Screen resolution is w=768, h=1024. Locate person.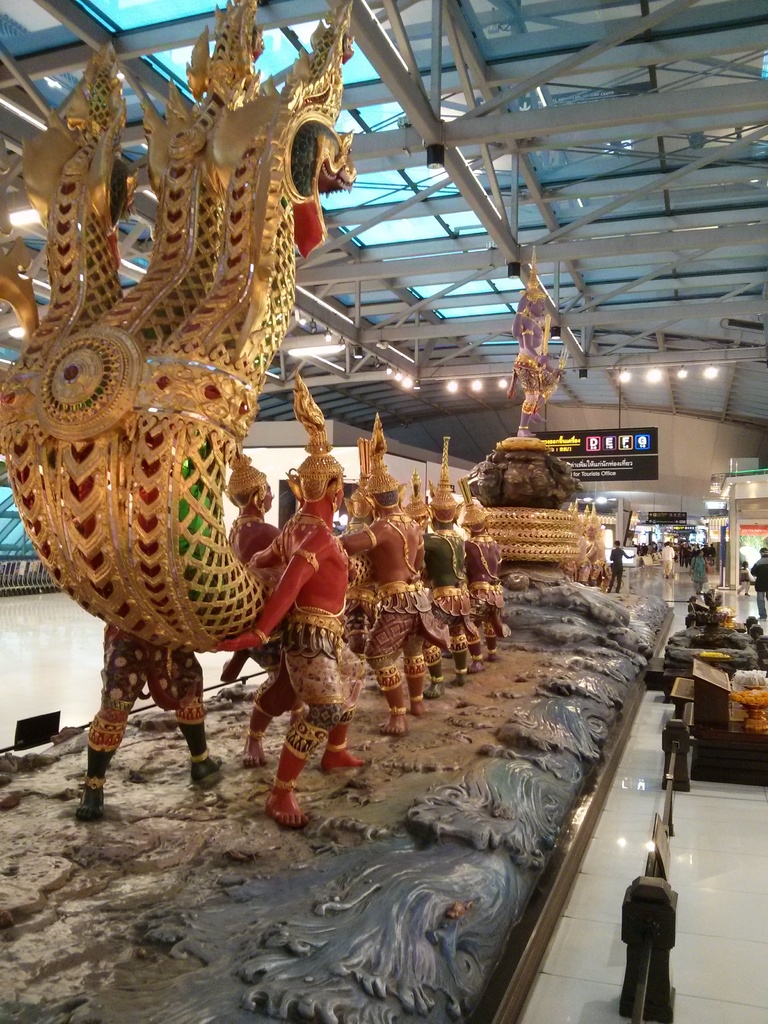
(461, 497, 504, 659).
